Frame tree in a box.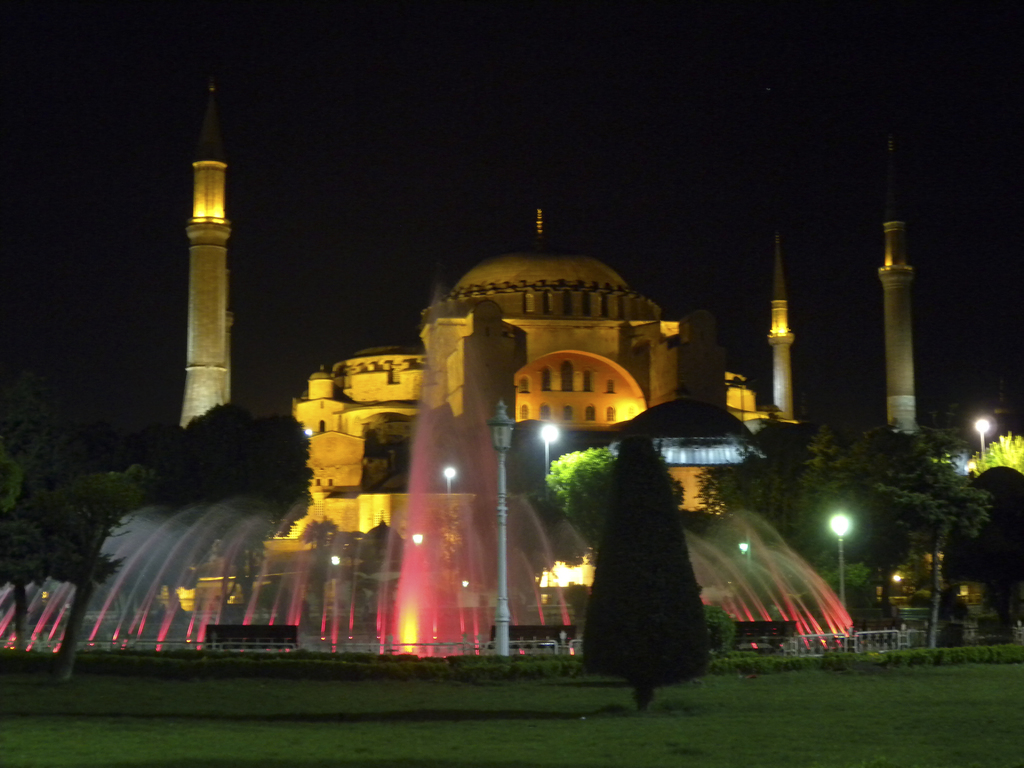
crop(791, 500, 872, 596).
